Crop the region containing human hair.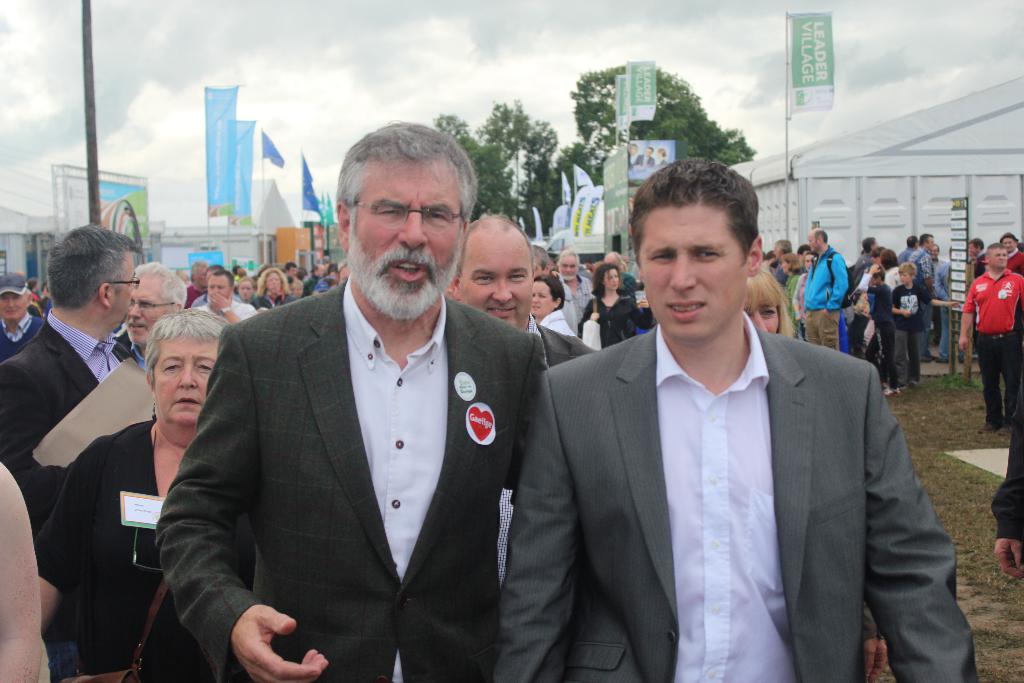
Crop region: detection(815, 229, 829, 246).
